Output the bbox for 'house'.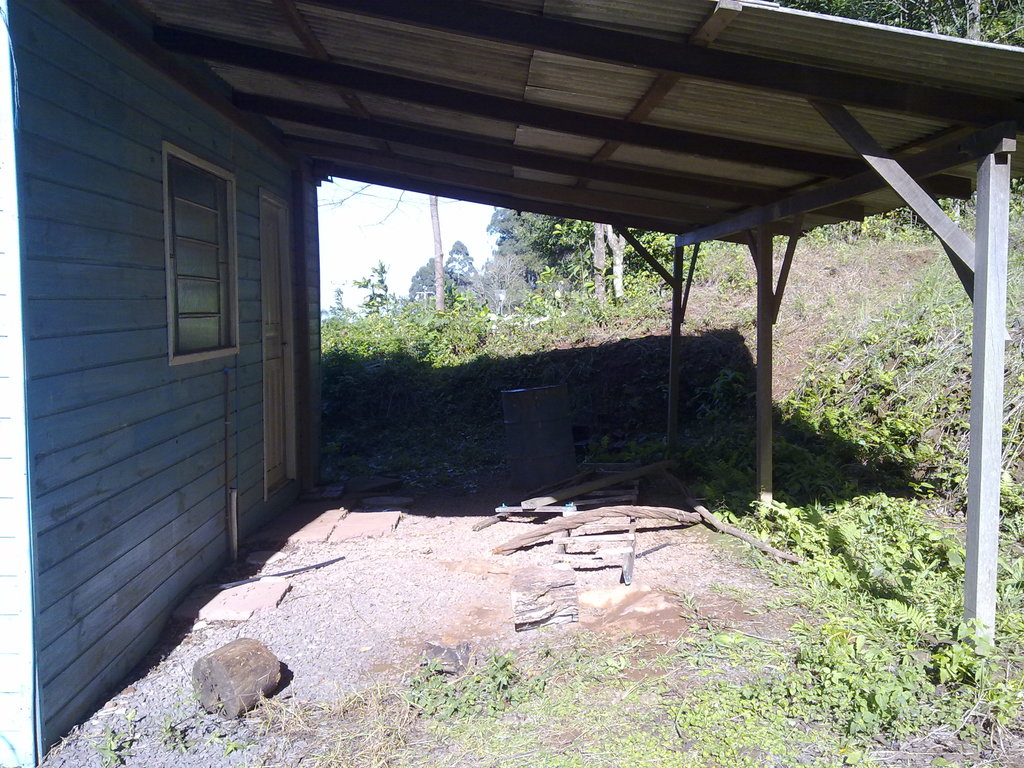
l=0, t=0, r=1023, b=767.
